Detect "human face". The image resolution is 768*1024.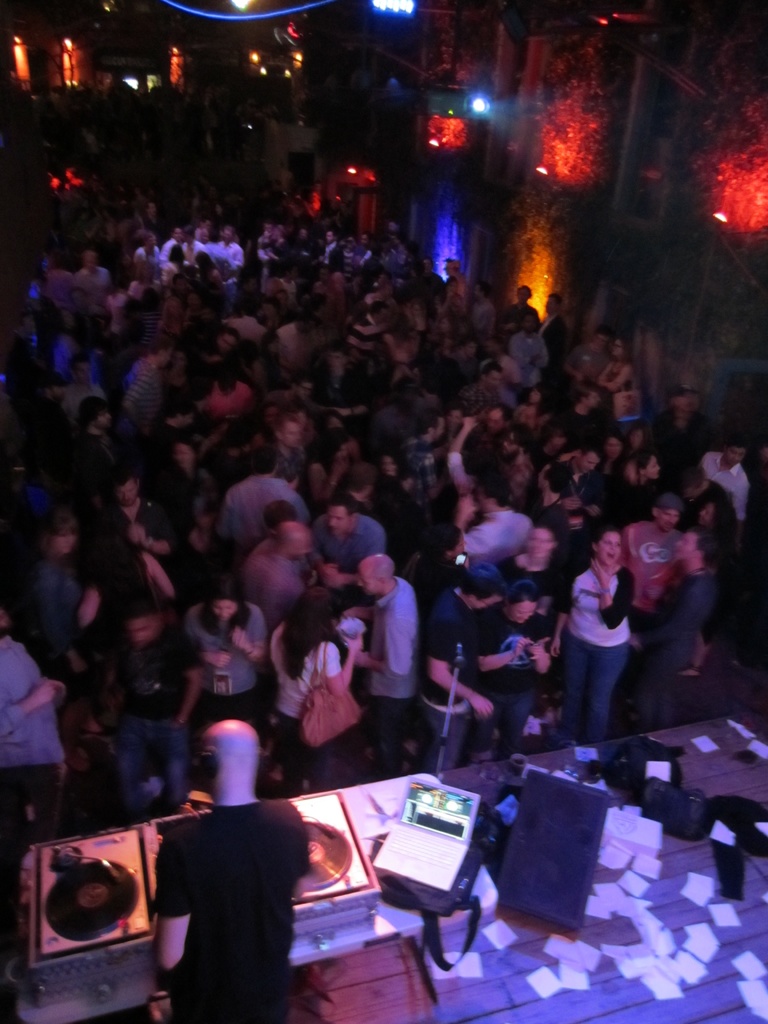
detection(529, 388, 541, 403).
